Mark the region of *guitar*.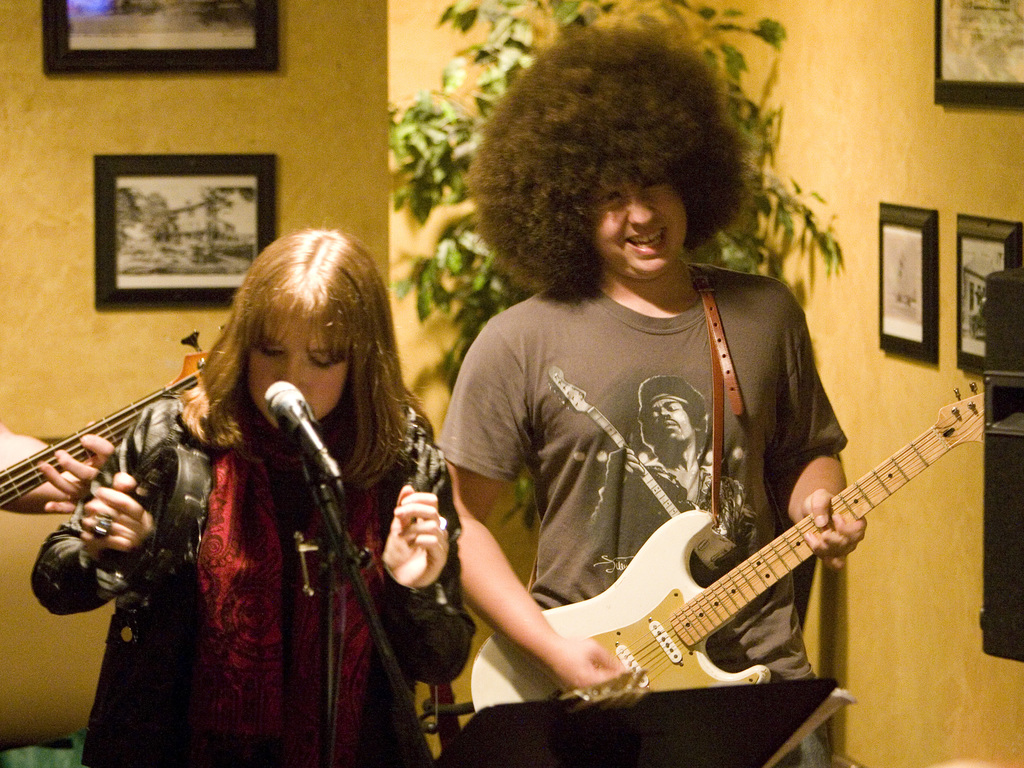
Region: Rect(483, 400, 984, 744).
